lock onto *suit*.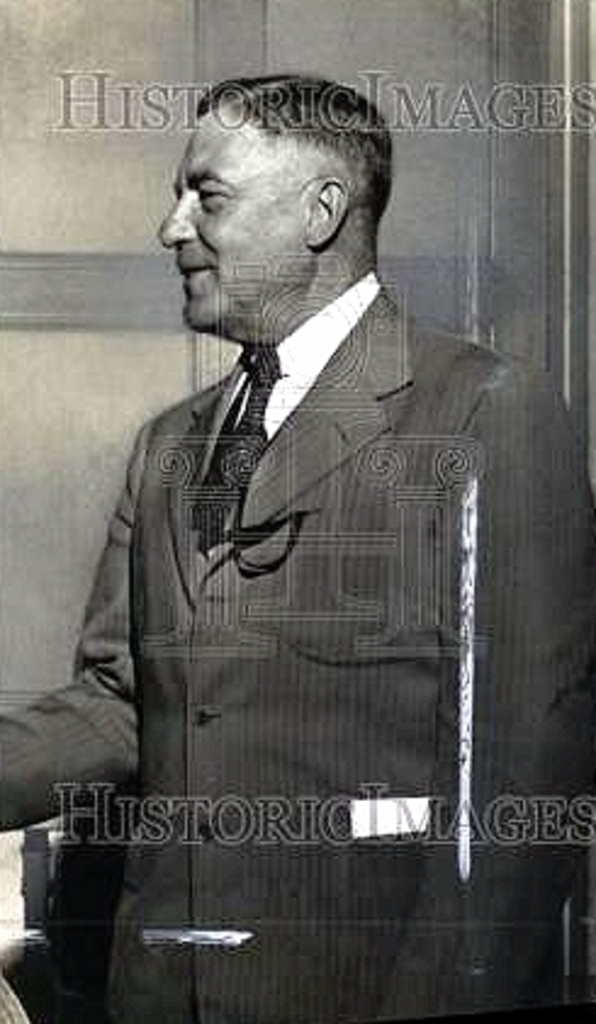
Locked: crop(34, 195, 508, 944).
